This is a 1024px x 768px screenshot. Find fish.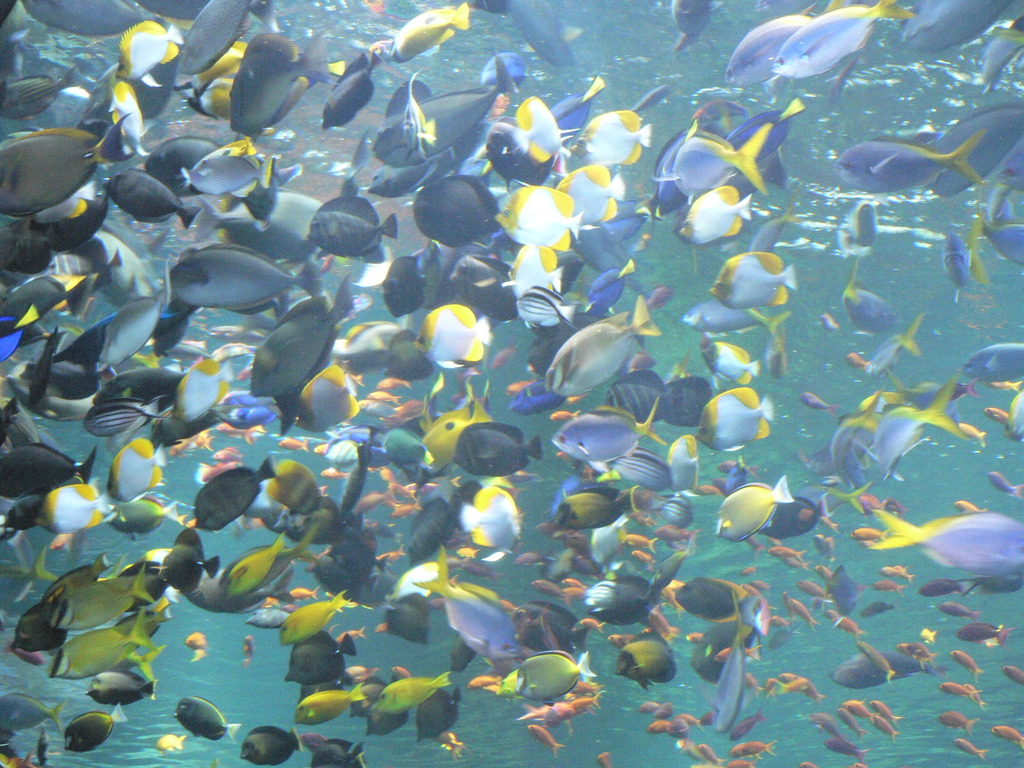
Bounding box: (x1=172, y1=696, x2=242, y2=744).
